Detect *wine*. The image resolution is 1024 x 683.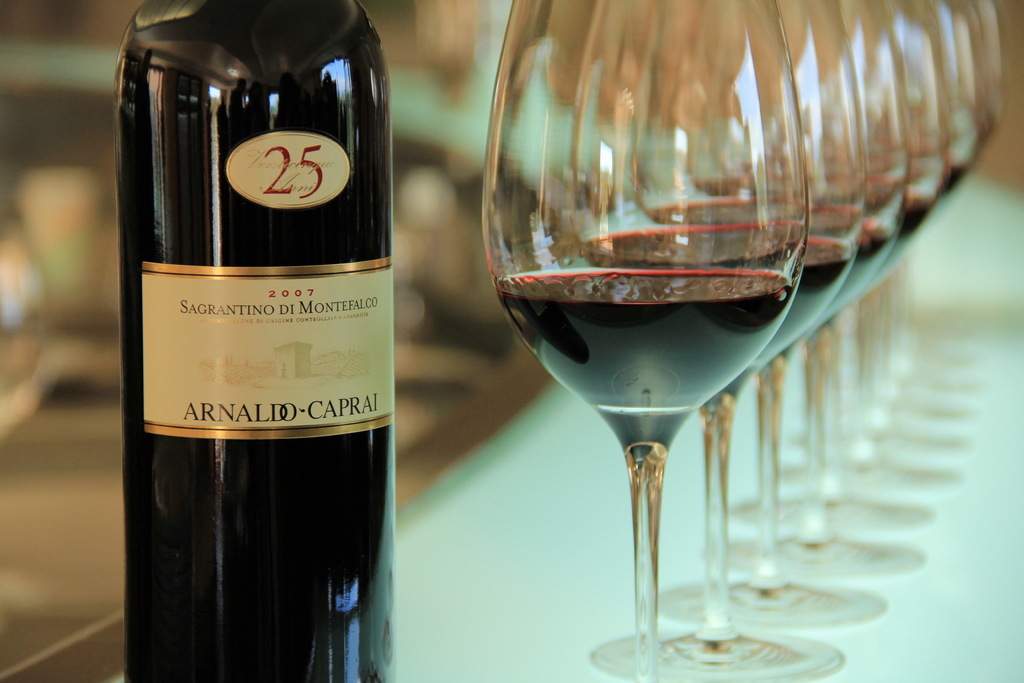
<box>113,0,392,682</box>.
